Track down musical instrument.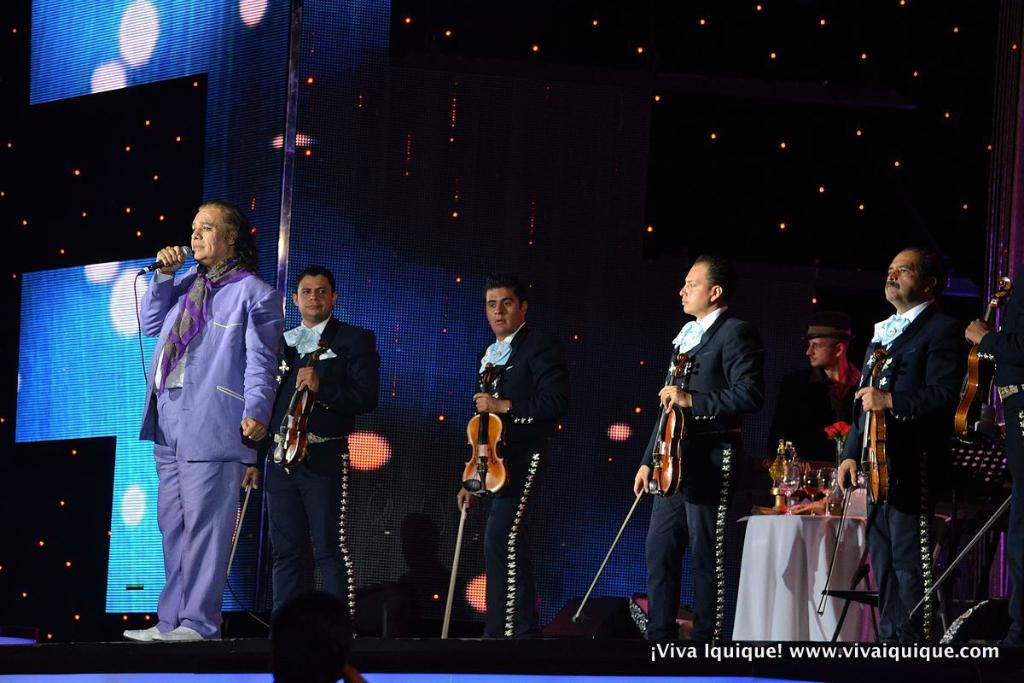
Tracked to {"x1": 268, "y1": 334, "x2": 326, "y2": 484}.
